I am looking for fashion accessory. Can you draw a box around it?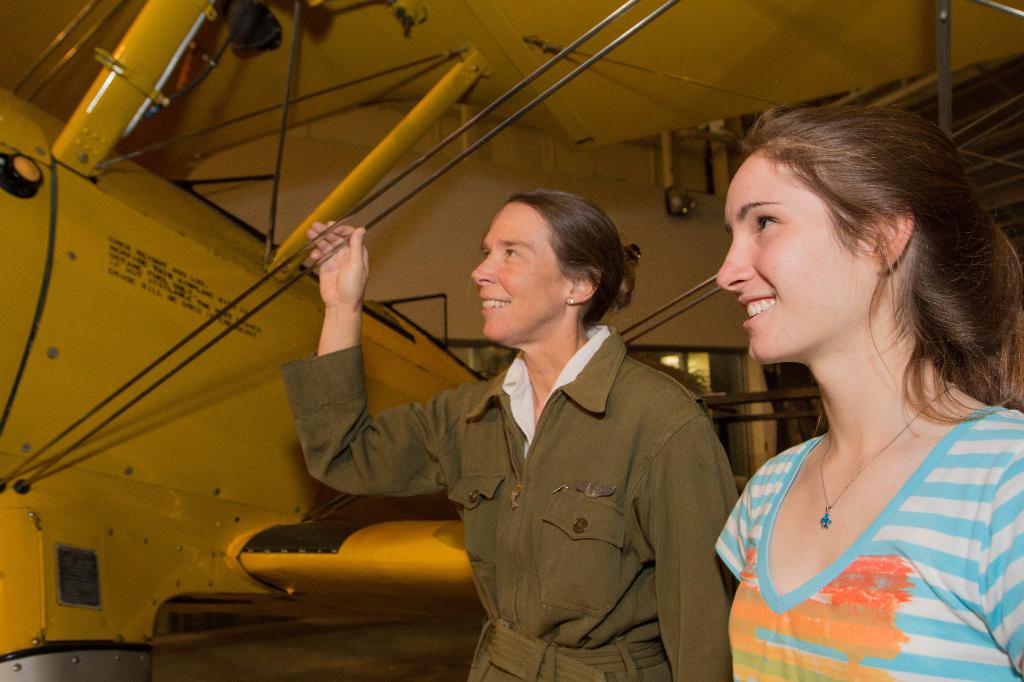
Sure, the bounding box is {"left": 571, "top": 297, "right": 576, "bottom": 303}.
